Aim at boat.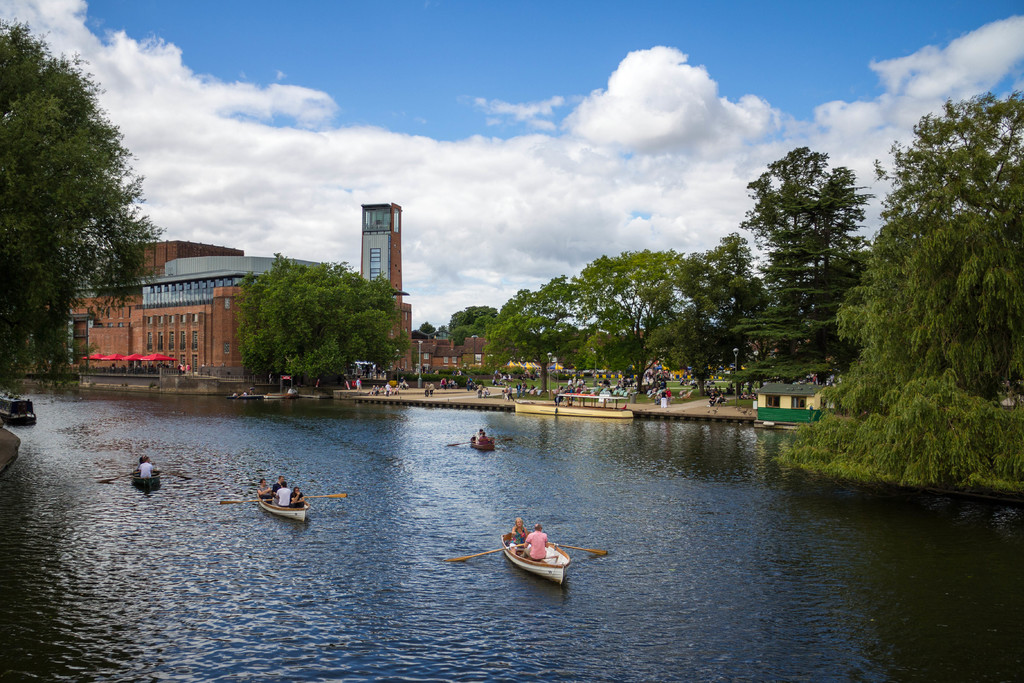
Aimed at x1=227, y1=390, x2=264, y2=402.
